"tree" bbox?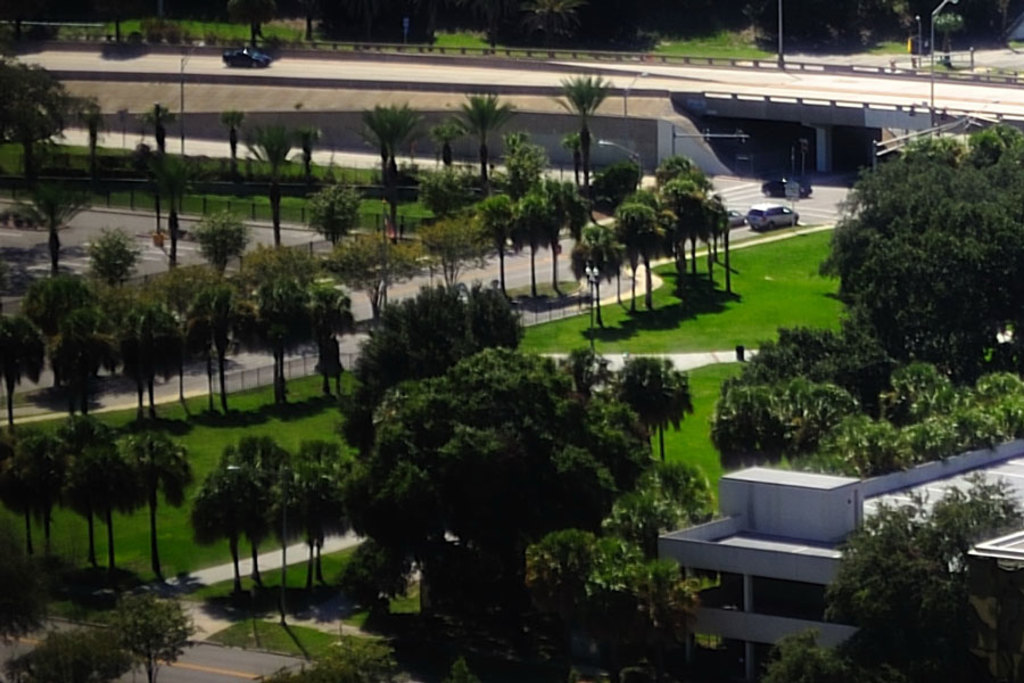
rect(225, 282, 289, 480)
